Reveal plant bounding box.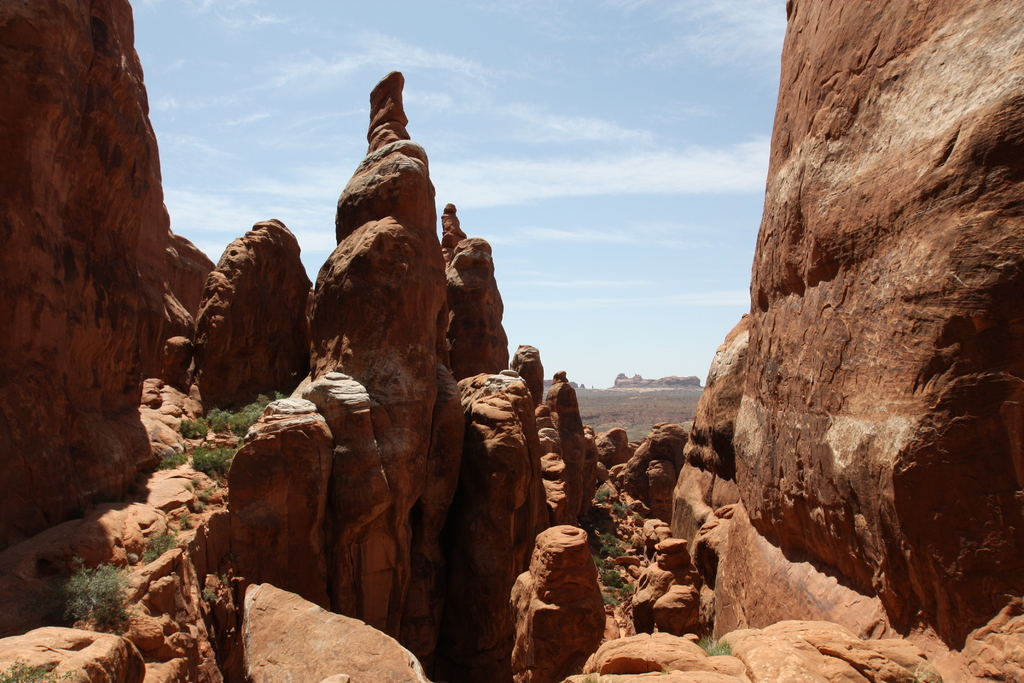
Revealed: 48/554/131/635.
